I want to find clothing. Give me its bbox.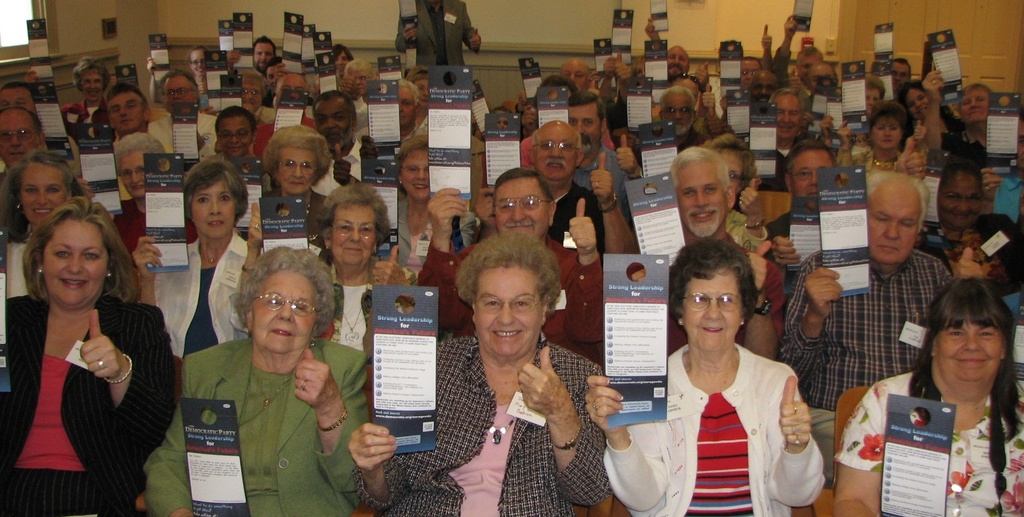
crop(778, 250, 955, 451).
